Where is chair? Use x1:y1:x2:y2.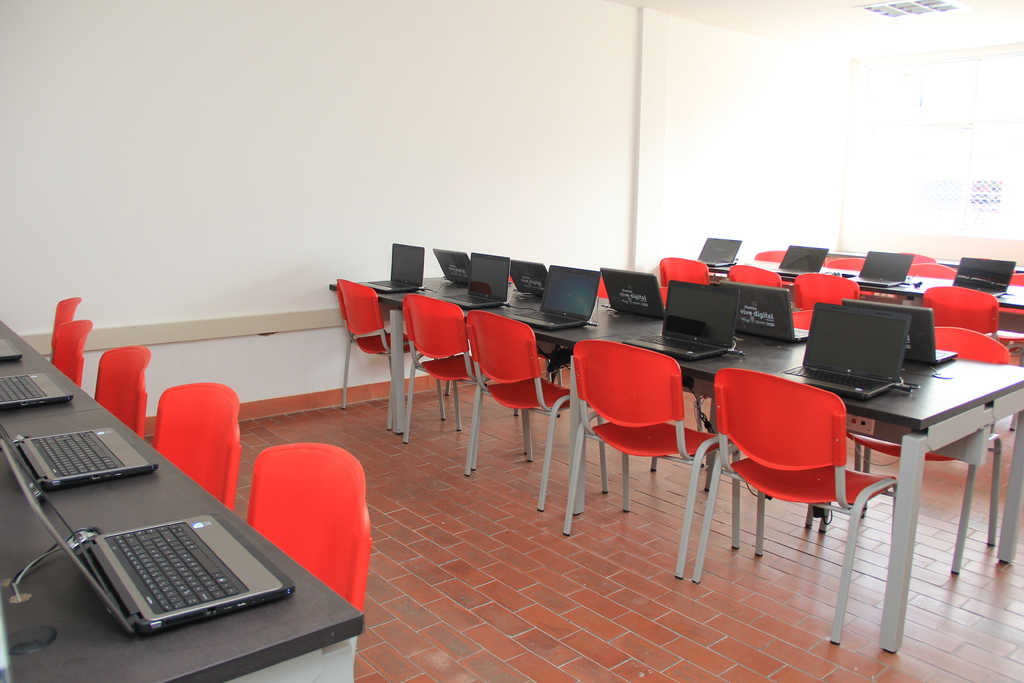
838:325:1000:581.
